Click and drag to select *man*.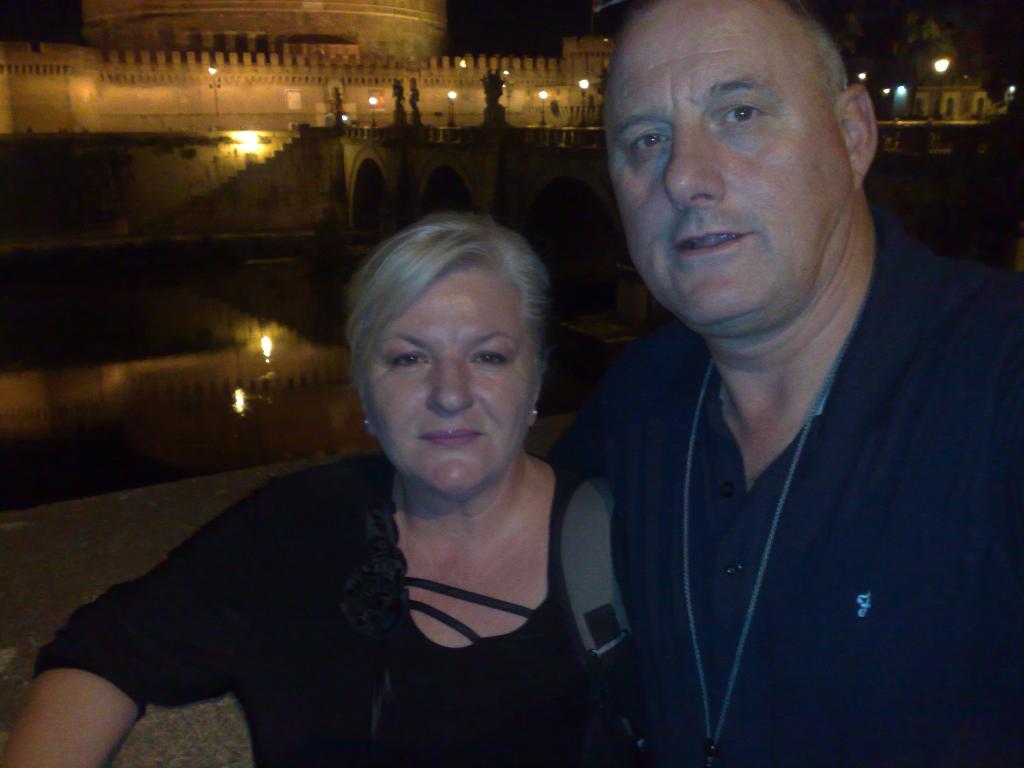
Selection: bbox=(506, 0, 1005, 739).
